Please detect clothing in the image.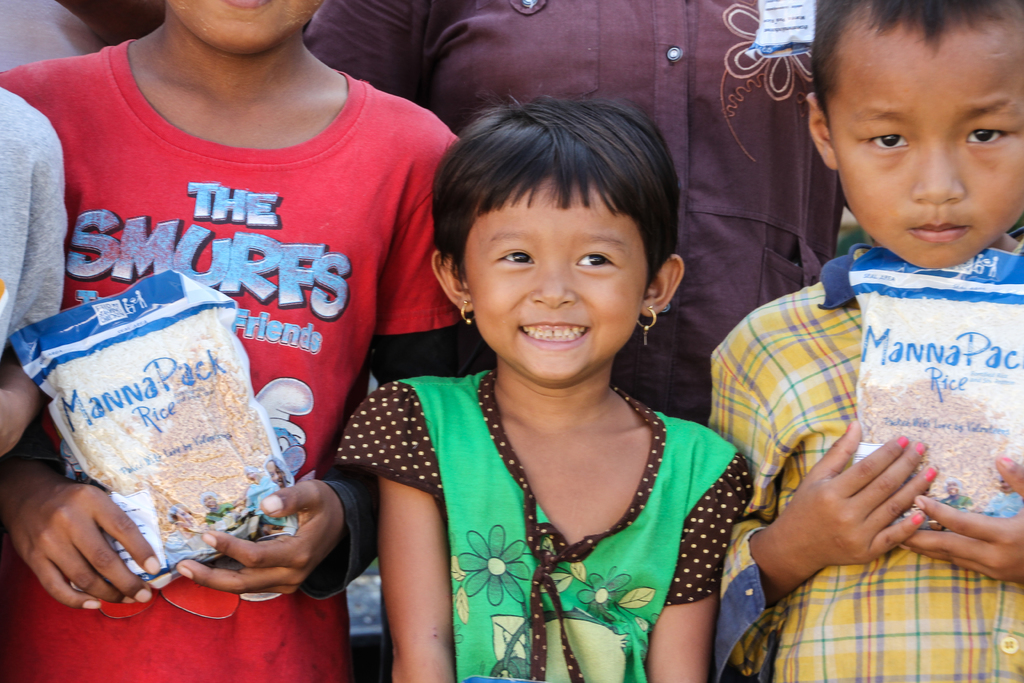
locate(328, 365, 755, 682).
